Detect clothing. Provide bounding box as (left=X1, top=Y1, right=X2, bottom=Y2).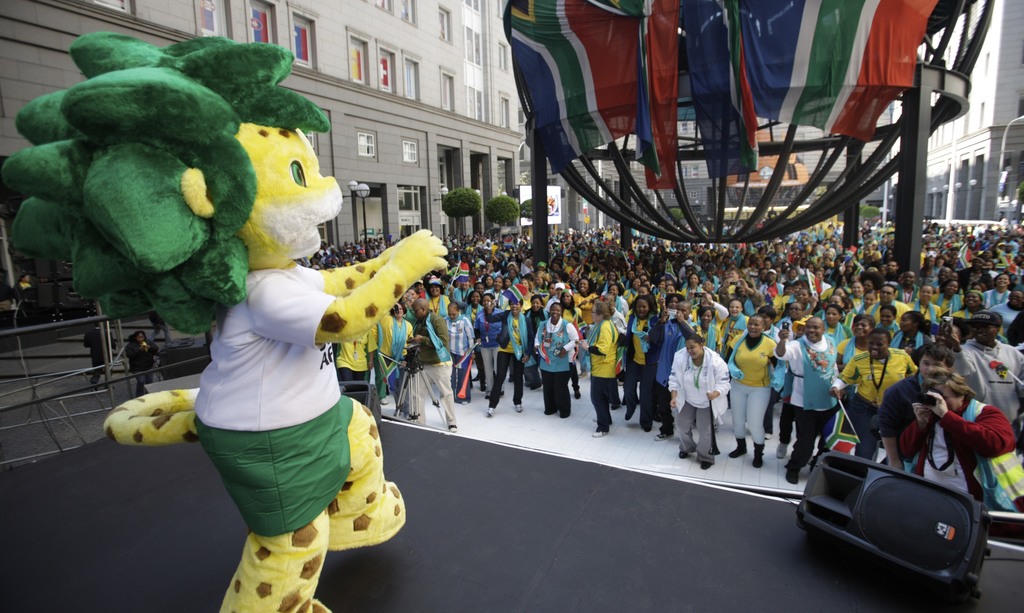
(left=445, top=312, right=472, bottom=395).
